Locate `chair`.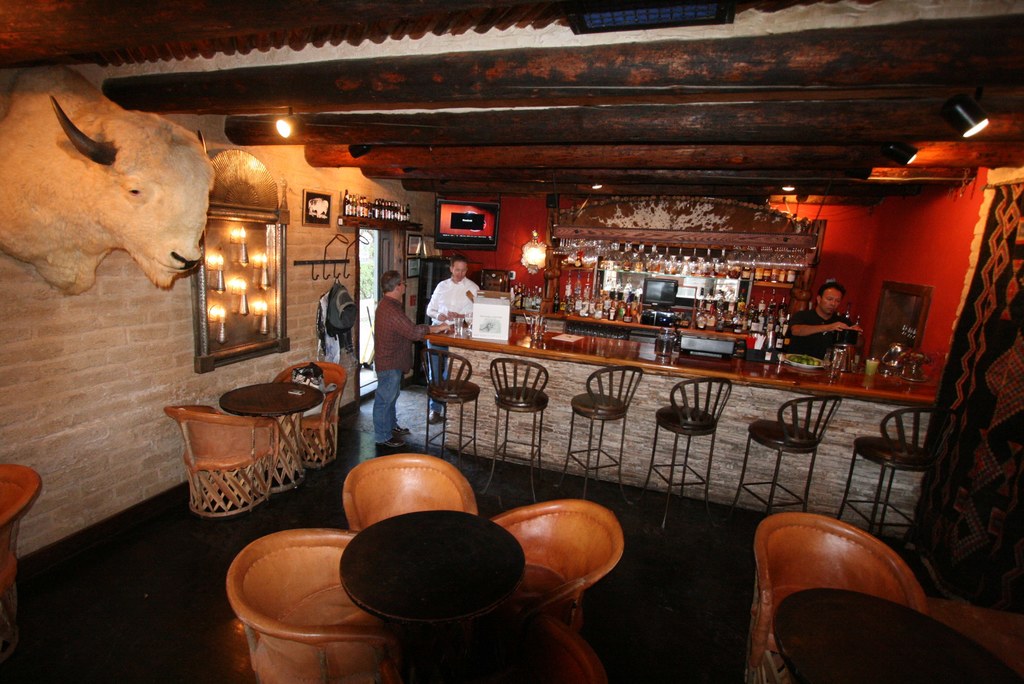
Bounding box: {"x1": 630, "y1": 380, "x2": 733, "y2": 547}.
